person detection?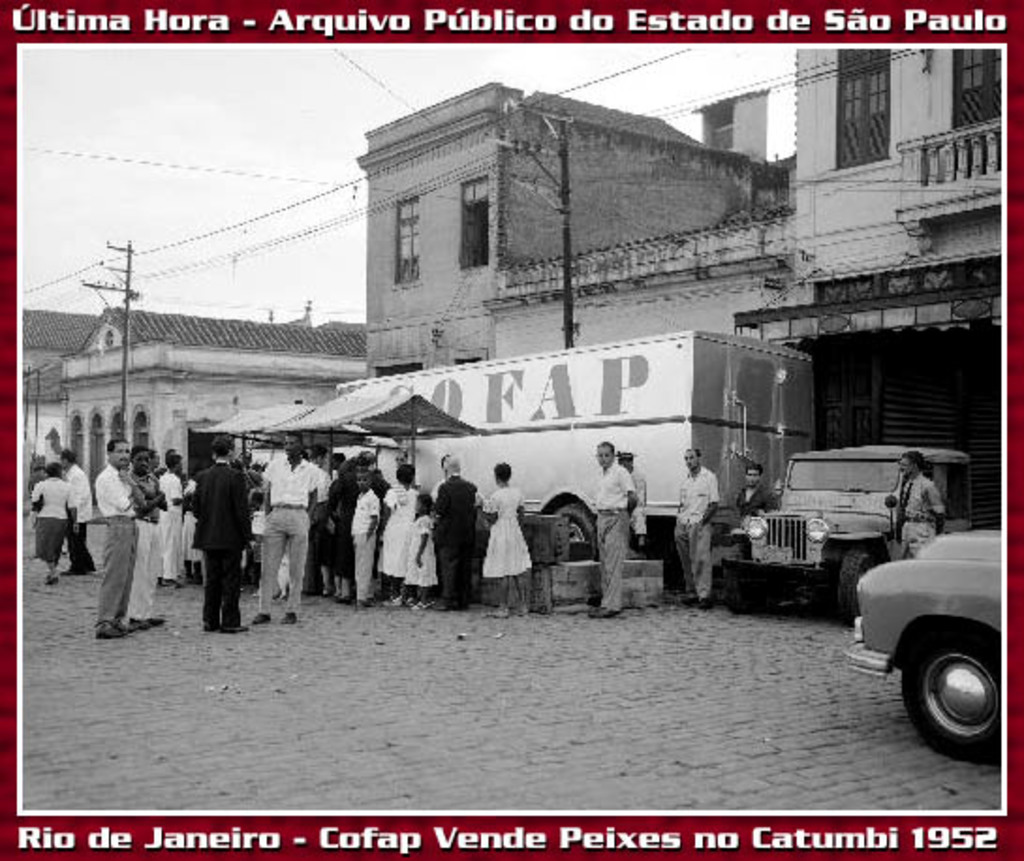
[left=188, top=438, right=252, bottom=634]
